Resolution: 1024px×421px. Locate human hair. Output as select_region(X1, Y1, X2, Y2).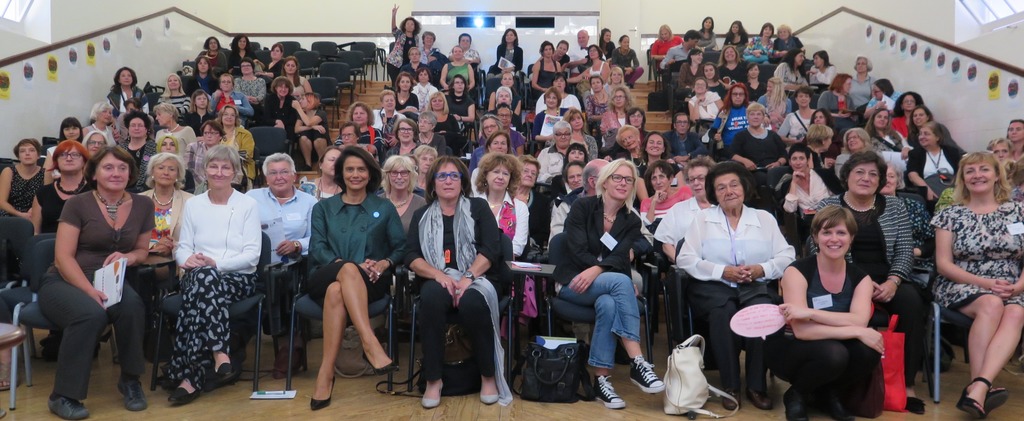
select_region(582, 29, 589, 38).
